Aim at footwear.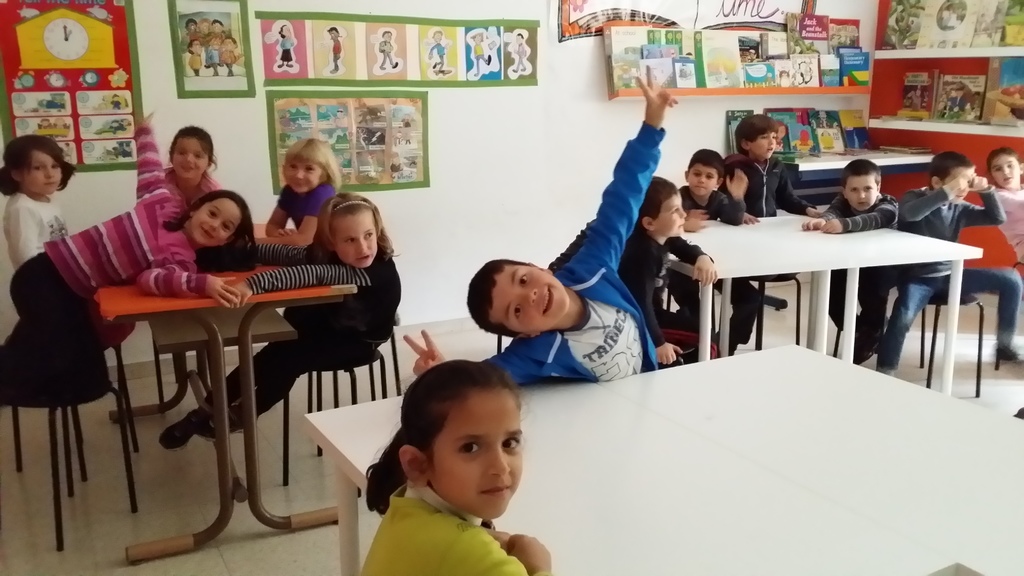
Aimed at Rect(997, 345, 1015, 362).
